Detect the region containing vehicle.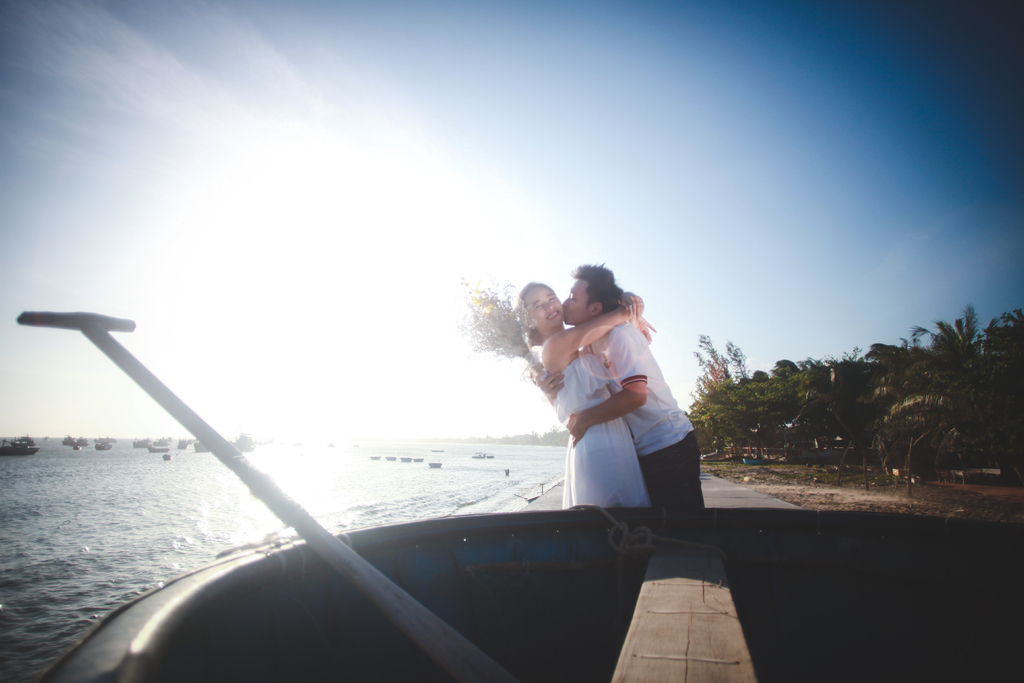
(159,436,170,445).
